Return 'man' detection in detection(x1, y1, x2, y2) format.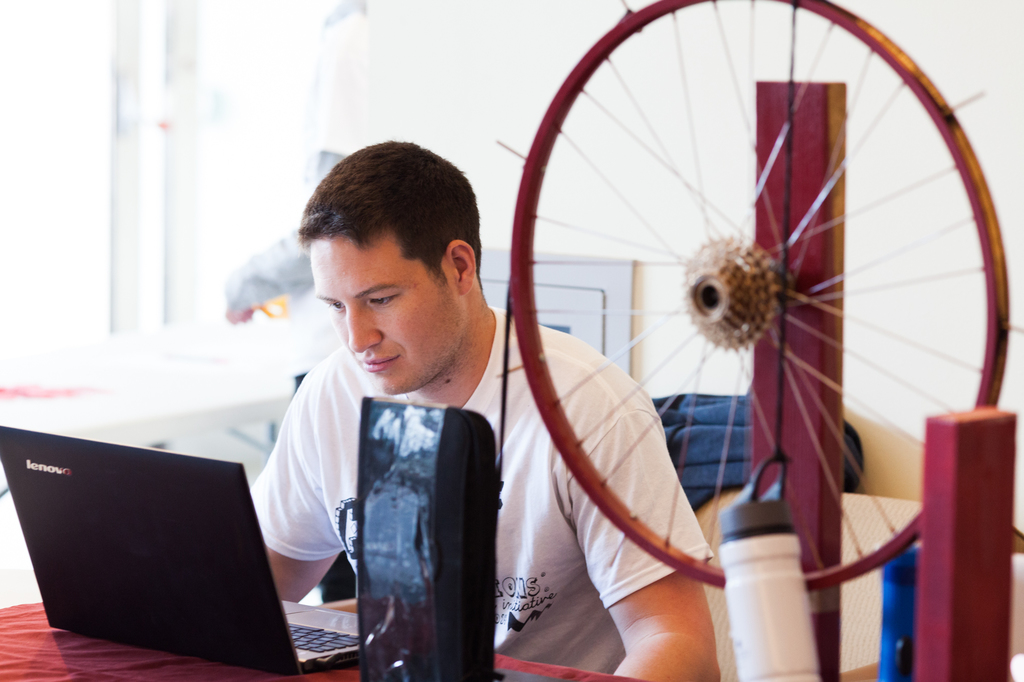
detection(210, 132, 634, 667).
